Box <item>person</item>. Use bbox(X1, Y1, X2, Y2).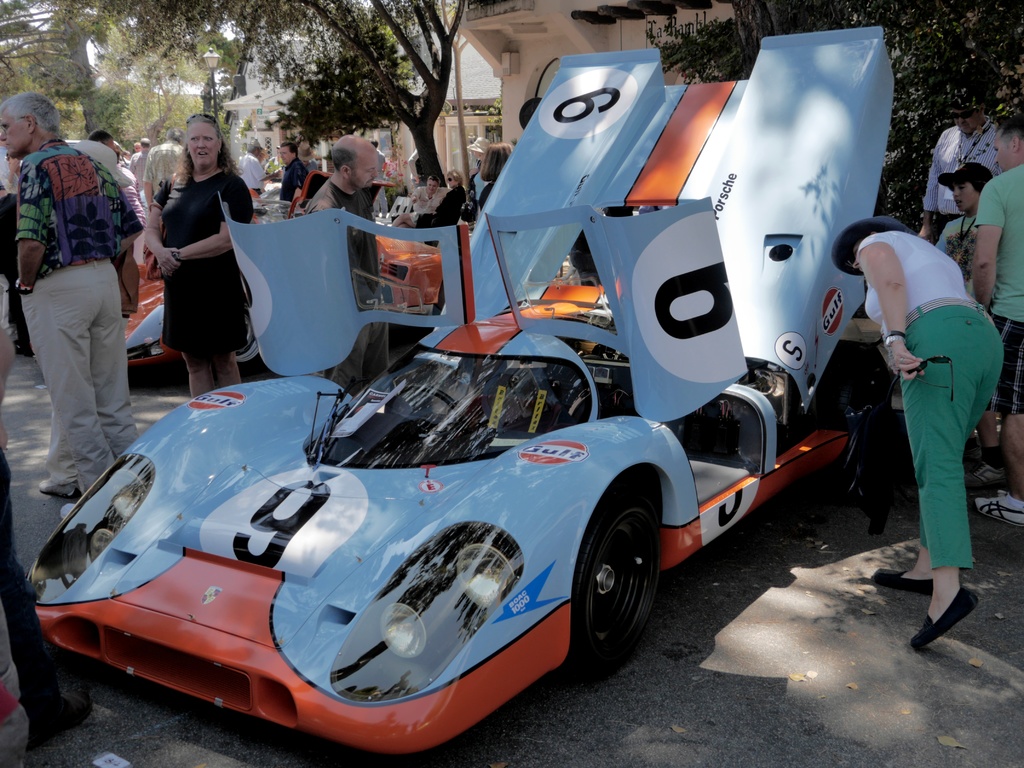
bbox(416, 175, 447, 207).
